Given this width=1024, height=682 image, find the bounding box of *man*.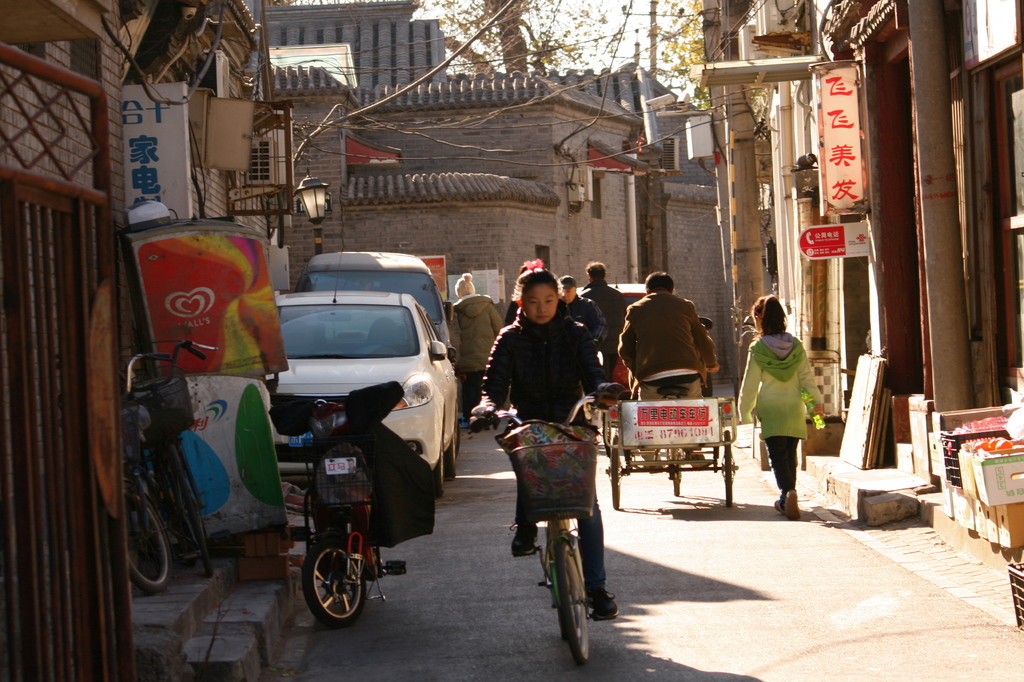
(615, 276, 727, 409).
